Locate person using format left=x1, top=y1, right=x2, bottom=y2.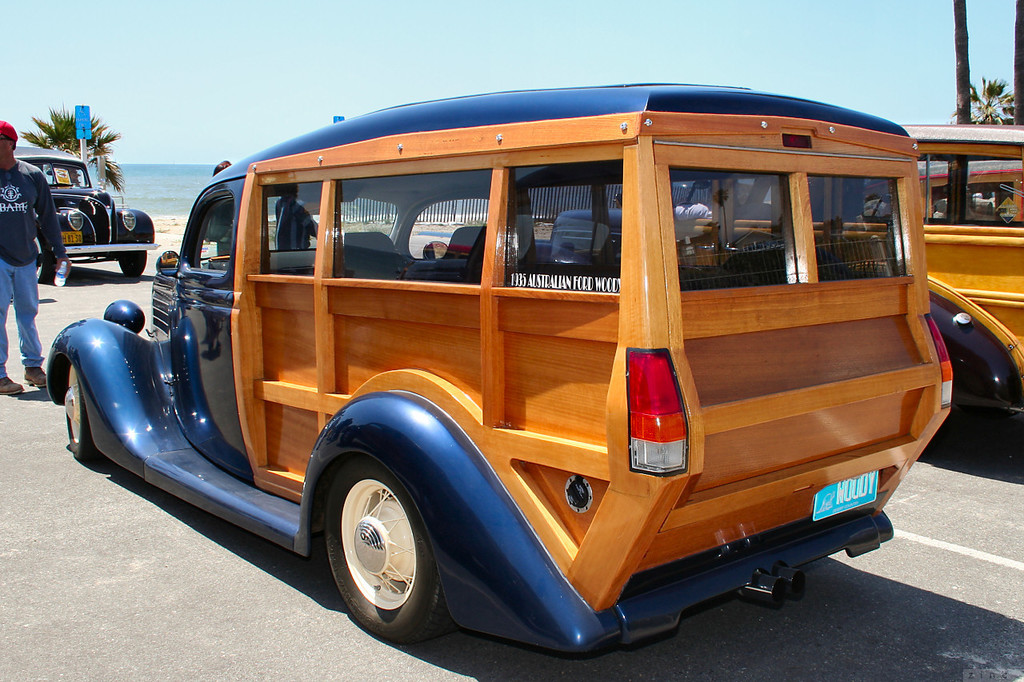
left=0, top=122, right=71, bottom=397.
